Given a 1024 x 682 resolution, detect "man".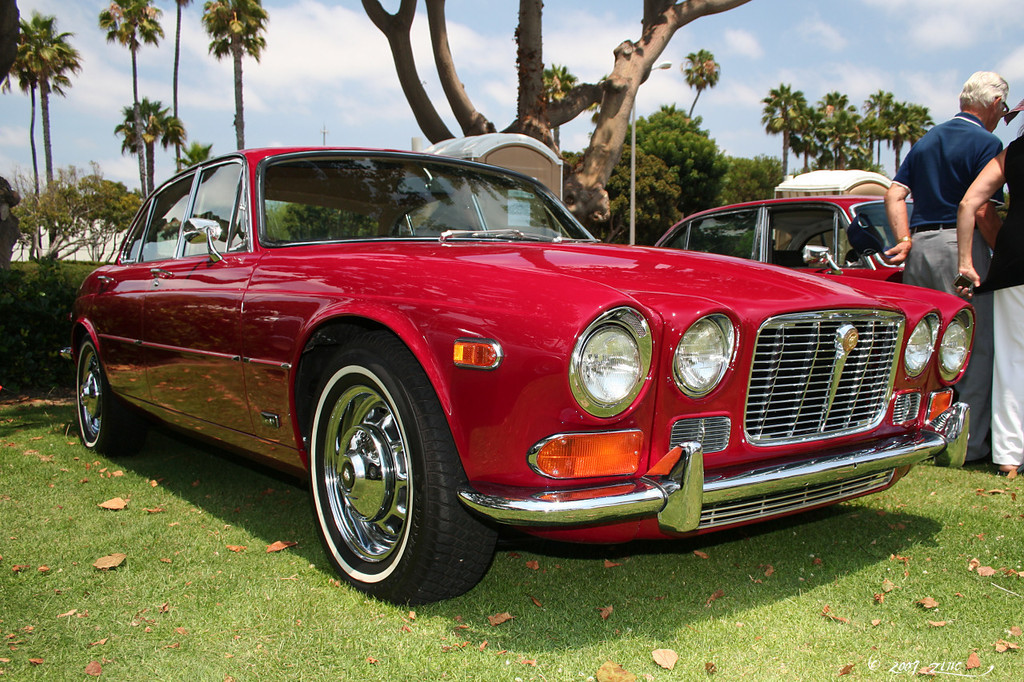
Rect(878, 66, 1009, 472).
